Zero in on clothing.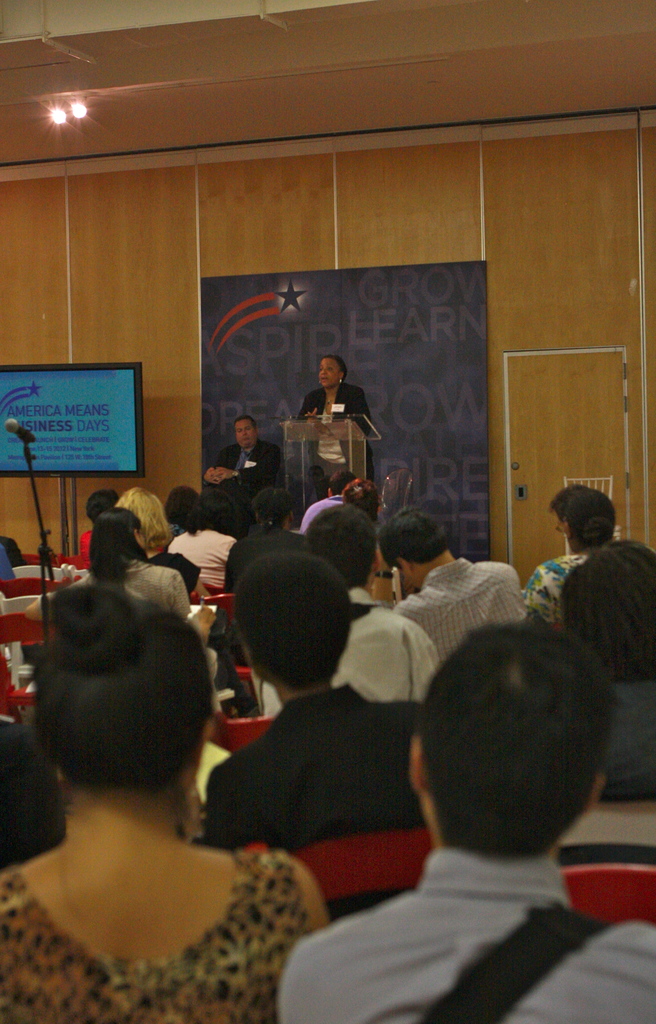
Zeroed in: <box>167,519,179,543</box>.
